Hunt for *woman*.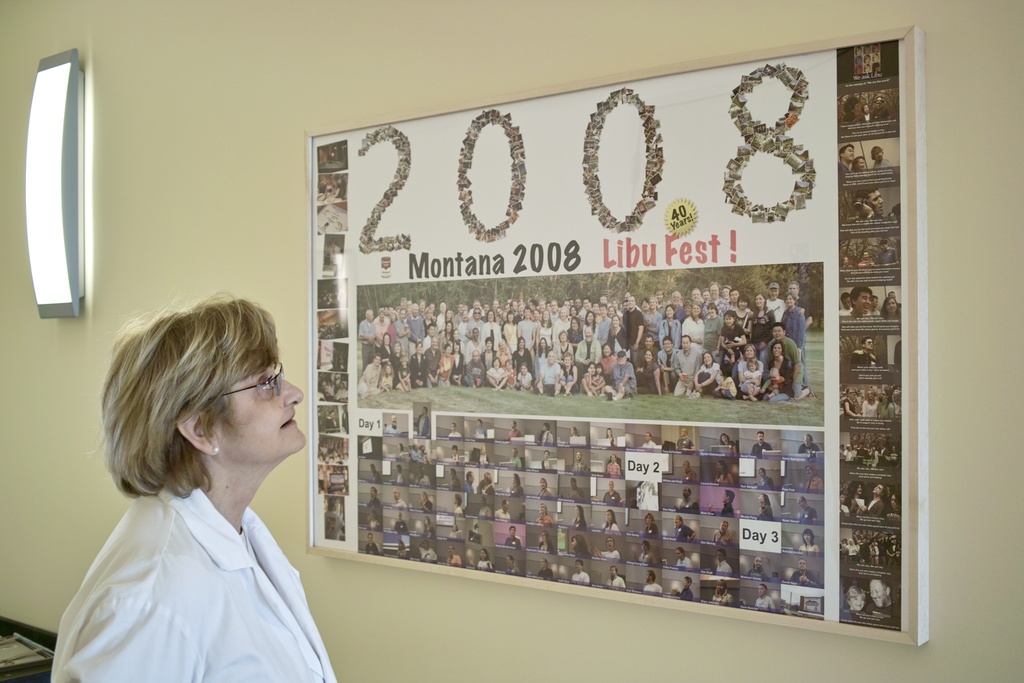
Hunted down at box(47, 284, 338, 682).
